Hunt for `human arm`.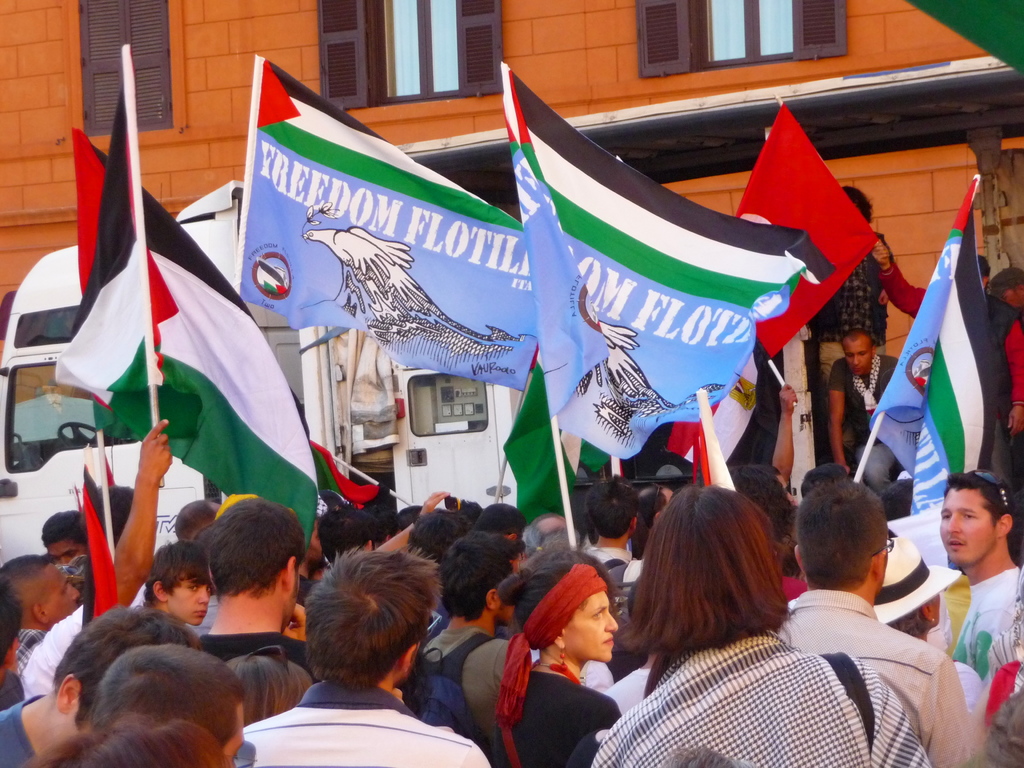
Hunted down at l=918, t=662, r=972, b=767.
